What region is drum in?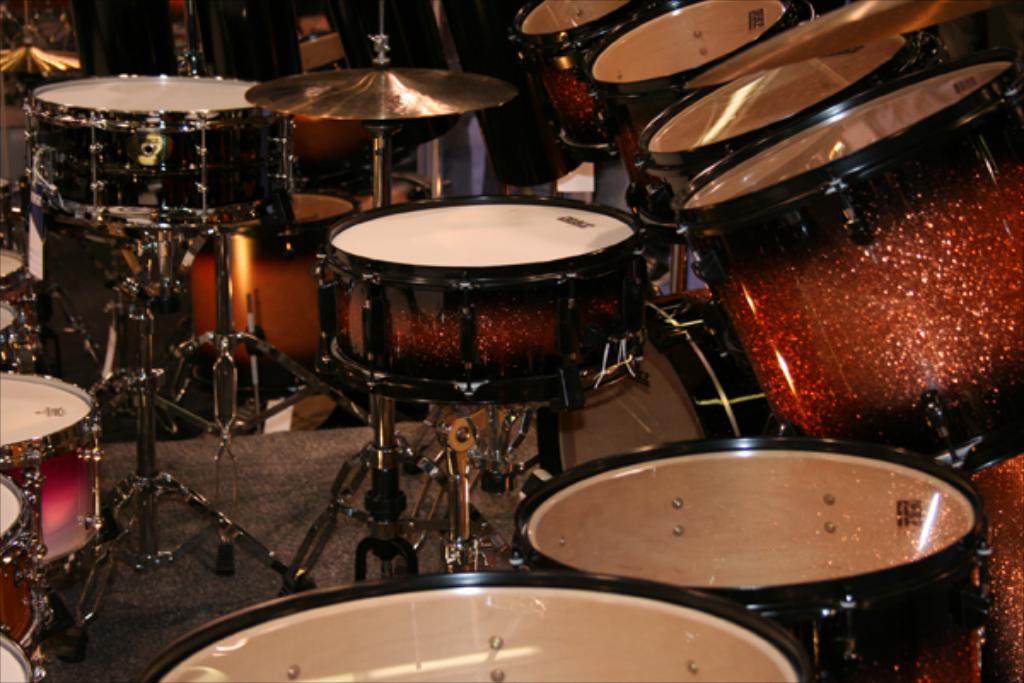
rect(2, 172, 24, 253).
